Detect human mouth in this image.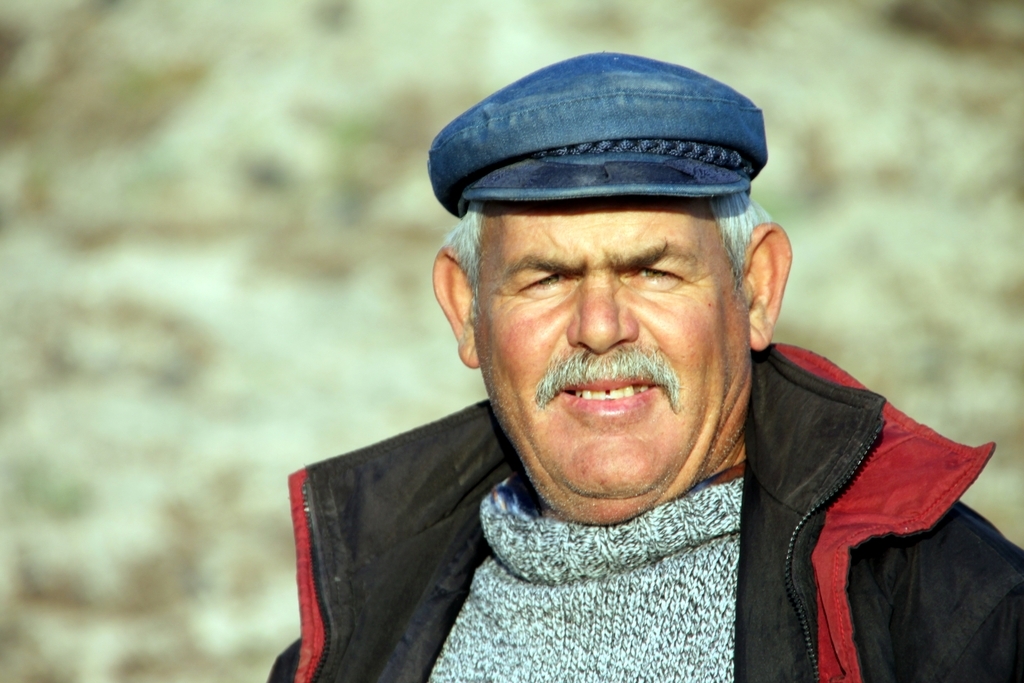
Detection: rect(553, 371, 669, 420).
